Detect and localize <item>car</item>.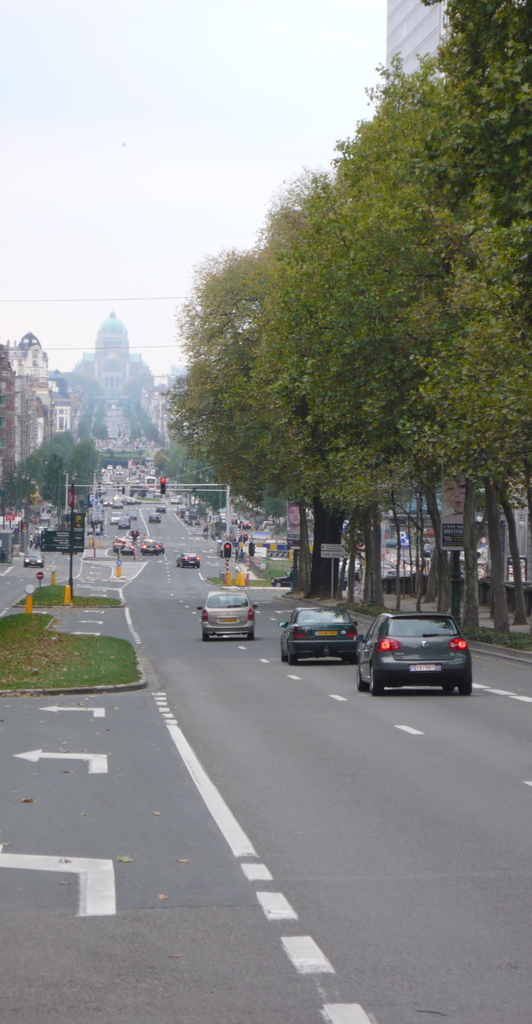
Localized at locate(124, 497, 137, 504).
